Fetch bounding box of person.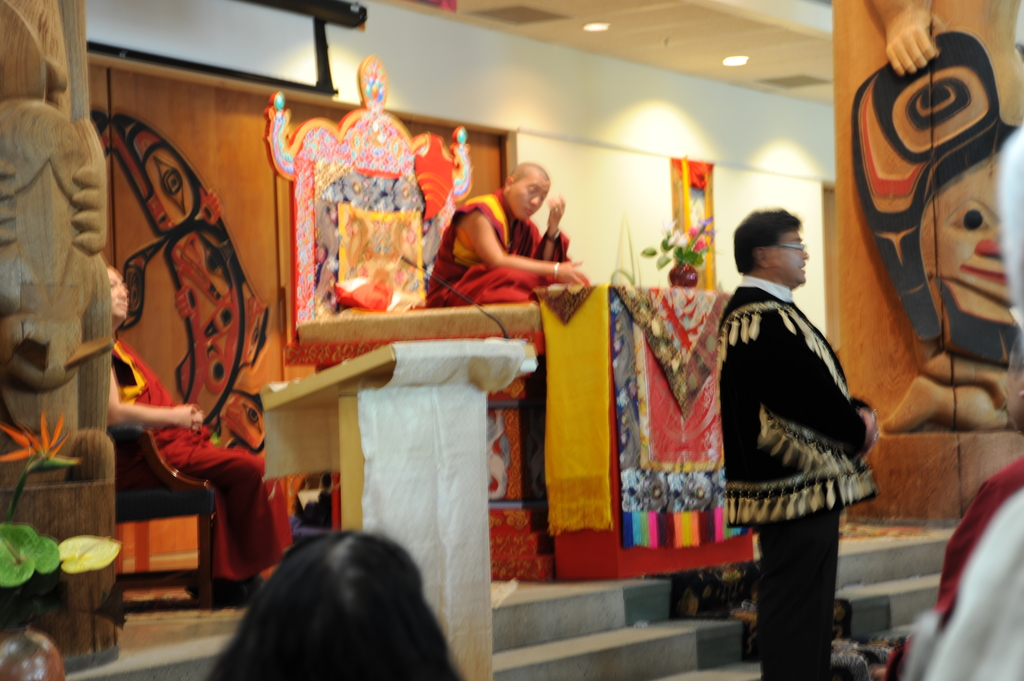
Bbox: {"x1": 425, "y1": 161, "x2": 584, "y2": 303}.
